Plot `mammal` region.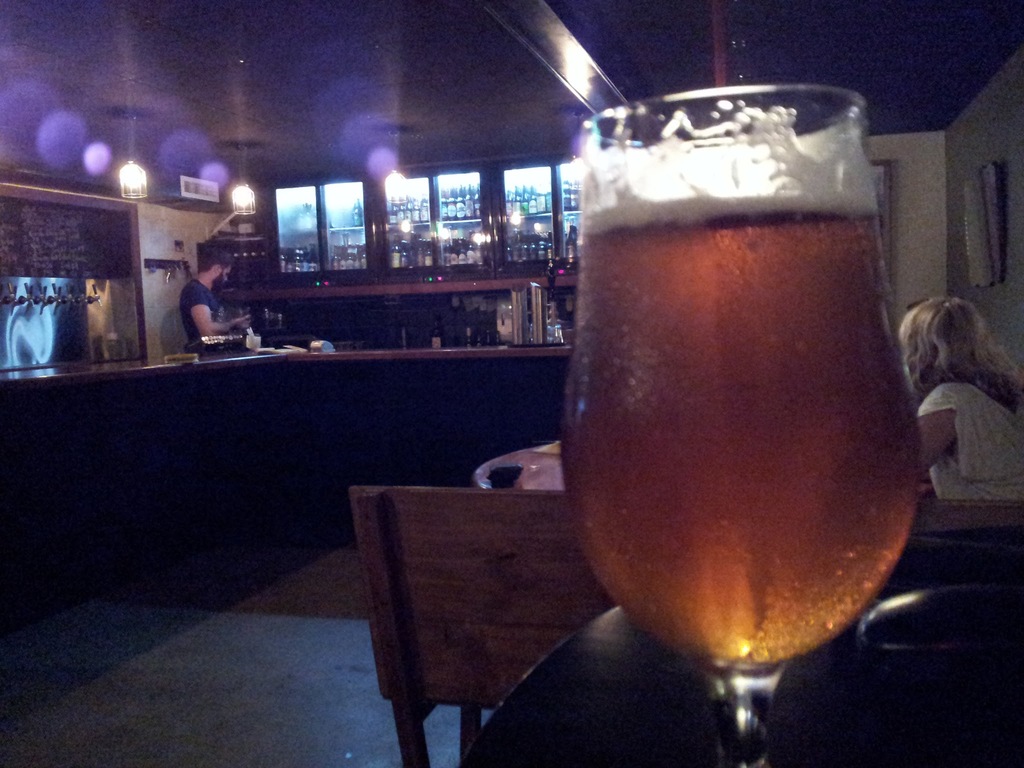
Plotted at [x1=897, y1=292, x2=1023, y2=501].
